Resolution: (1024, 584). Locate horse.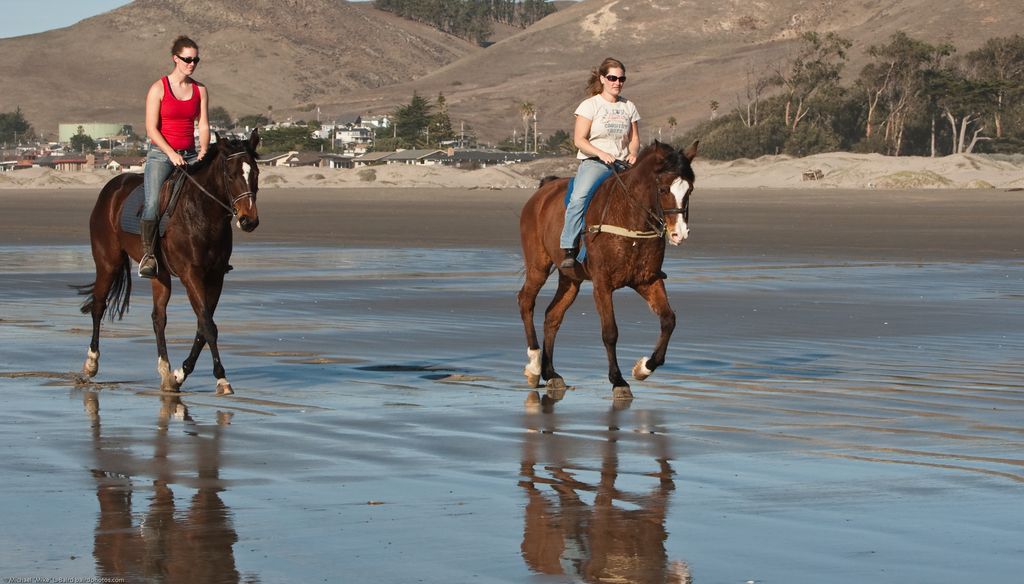
[68,125,260,396].
